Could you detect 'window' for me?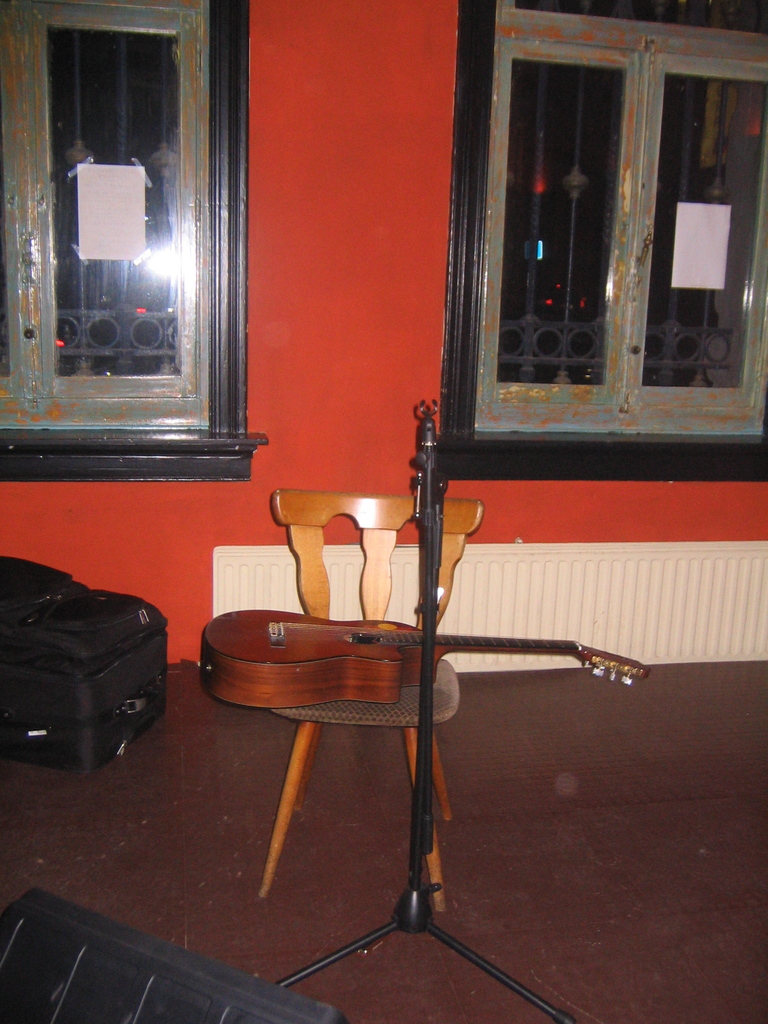
Detection result: 439, 0, 767, 481.
